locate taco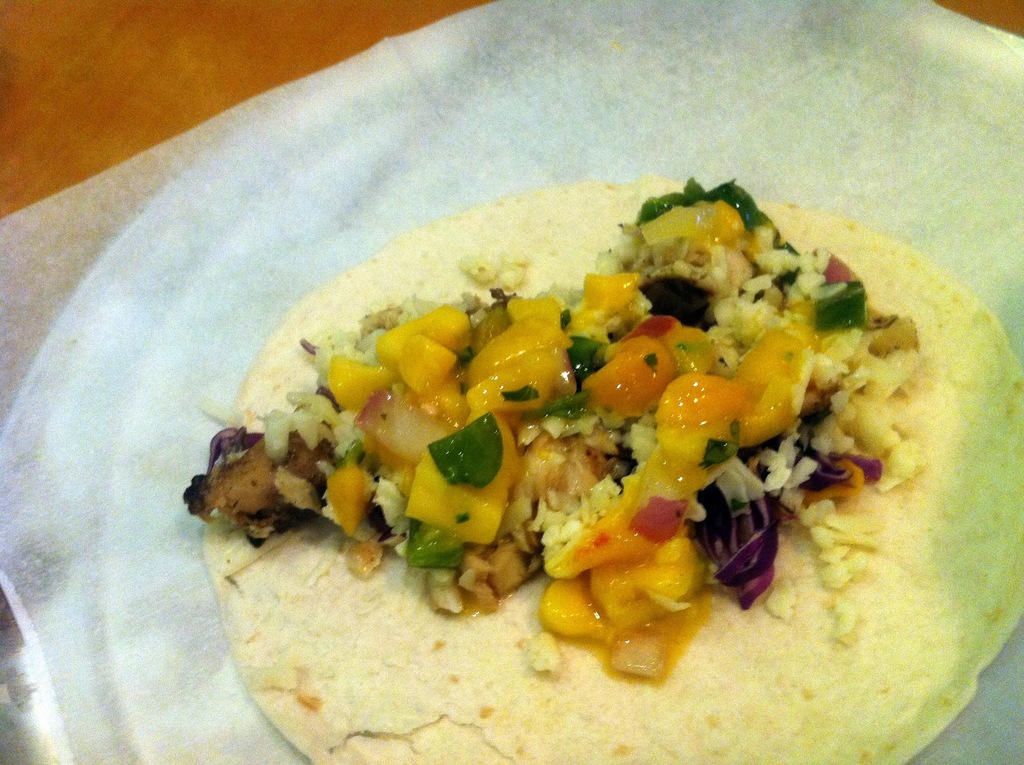
crop(182, 172, 1023, 764)
